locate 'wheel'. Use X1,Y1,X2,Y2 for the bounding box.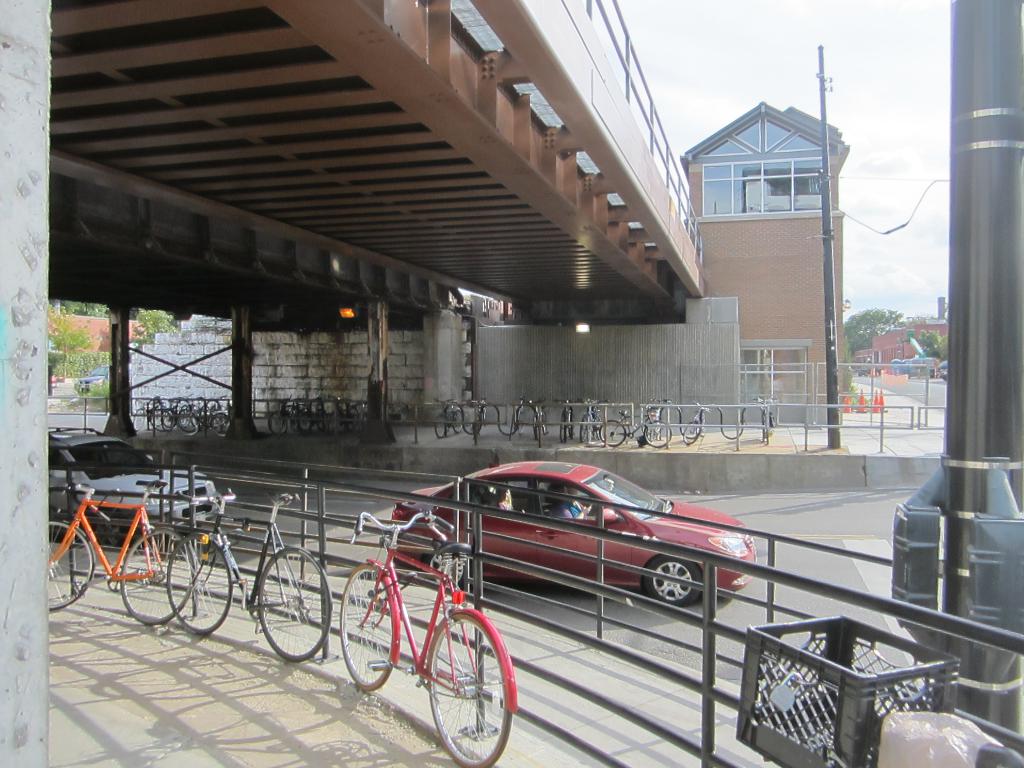
682,421,700,444.
